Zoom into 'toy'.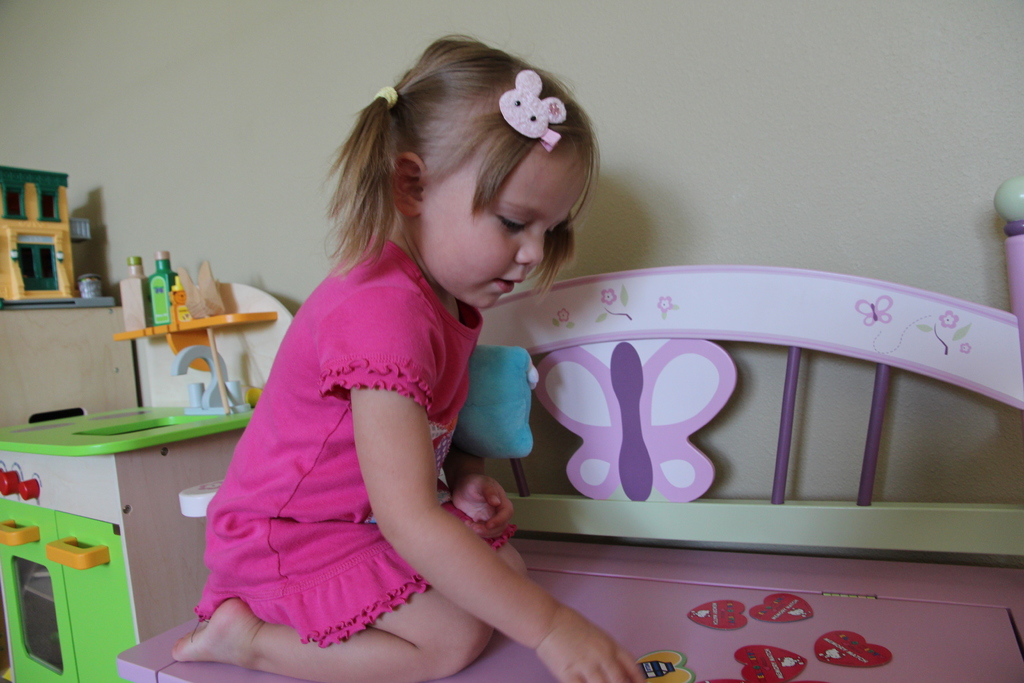
Zoom target: pyautogui.locateOnScreen(494, 66, 572, 151).
